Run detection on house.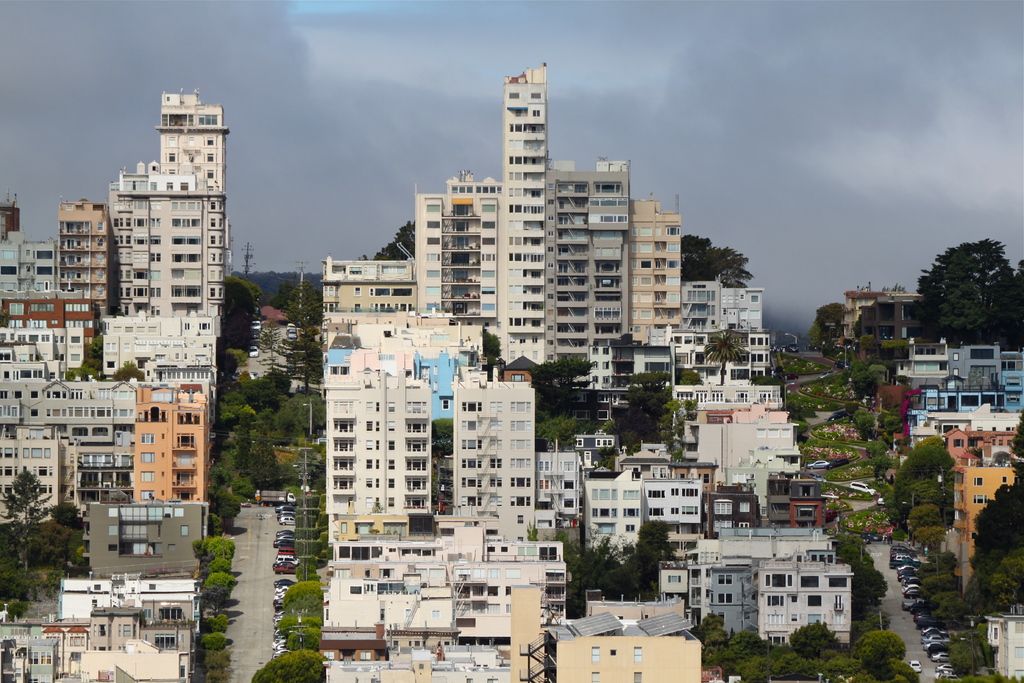
Result: Rect(49, 569, 214, 616).
